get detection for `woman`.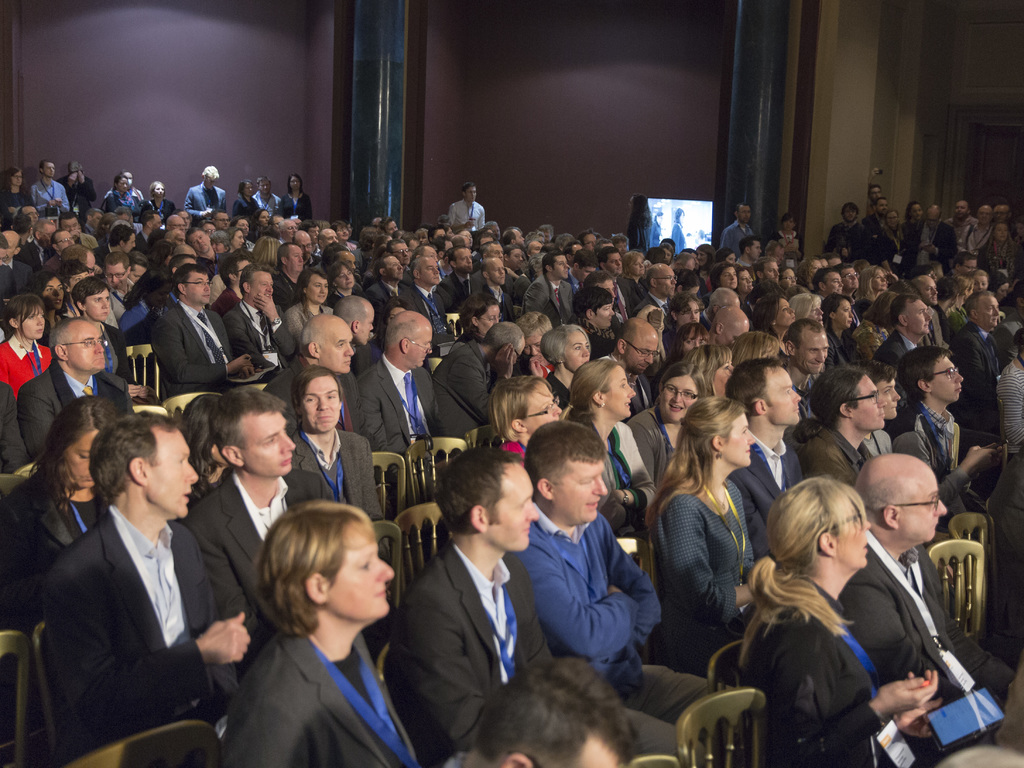
Detection: [left=899, top=192, right=927, bottom=253].
